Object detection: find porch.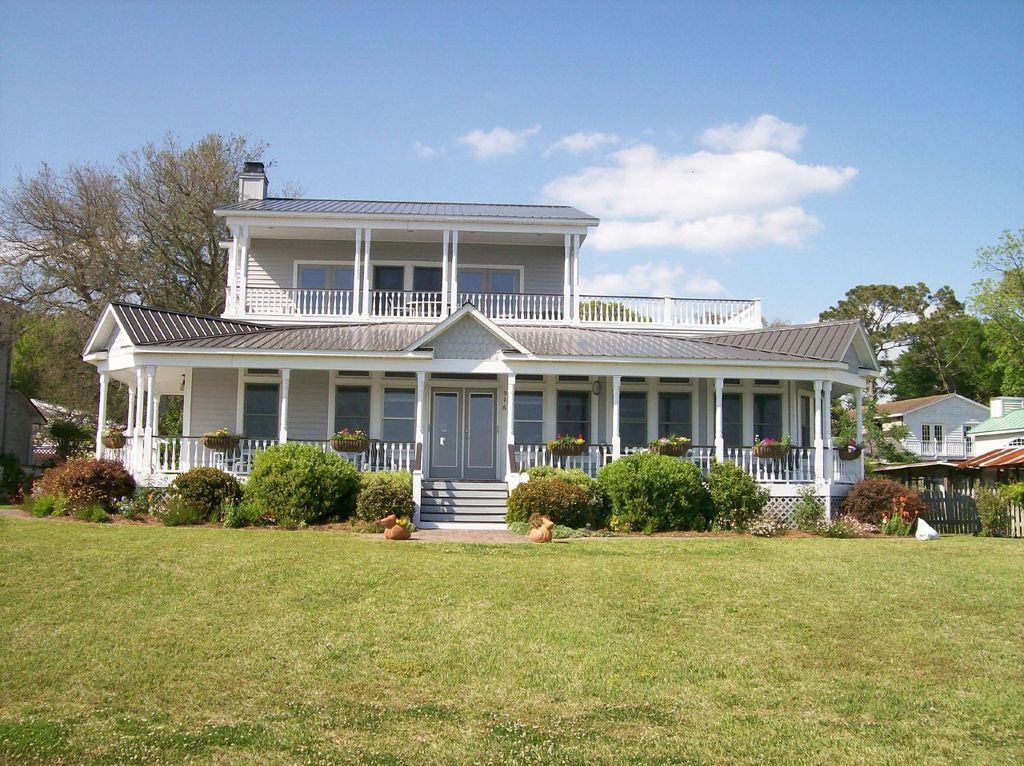
(left=225, top=277, right=762, bottom=321).
